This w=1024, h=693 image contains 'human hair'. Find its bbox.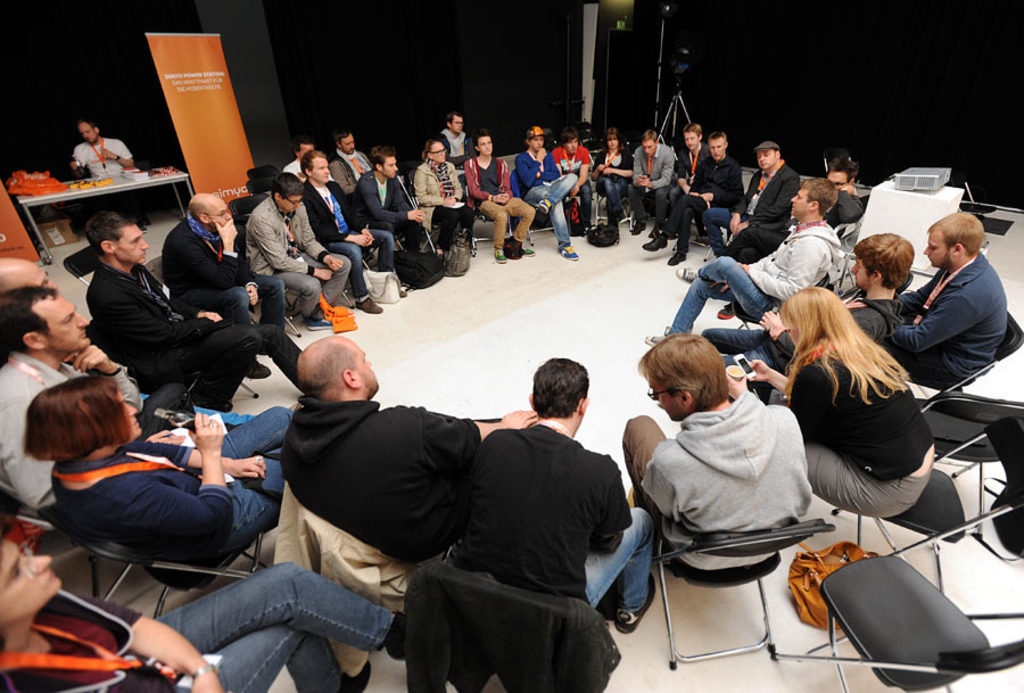
(931,208,983,257).
